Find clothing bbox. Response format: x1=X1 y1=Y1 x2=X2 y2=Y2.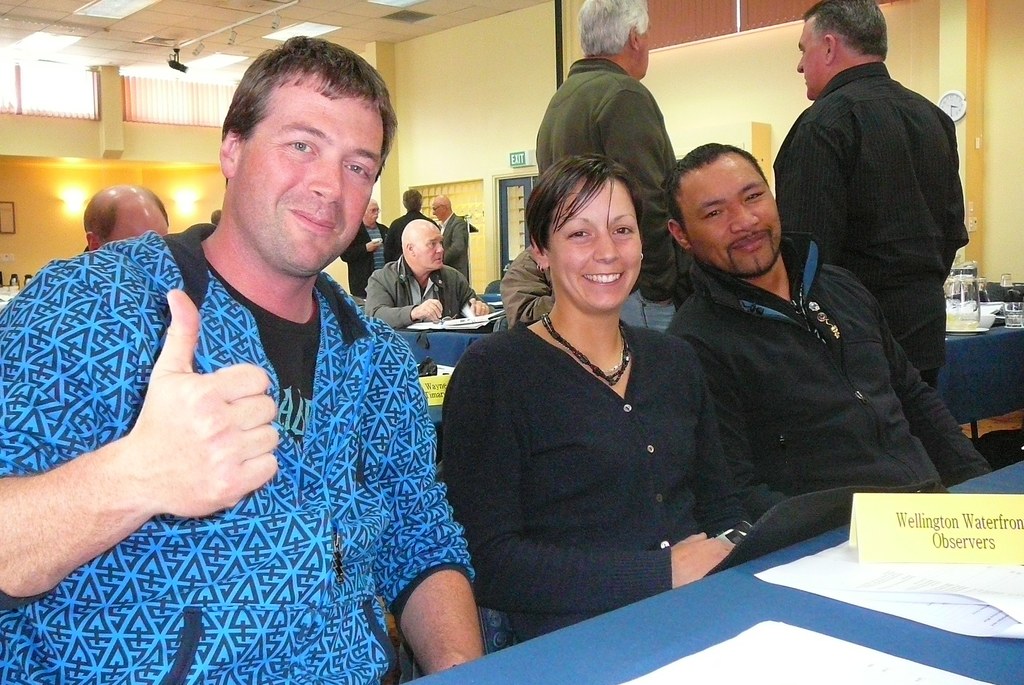
x1=0 y1=221 x2=480 y2=684.
